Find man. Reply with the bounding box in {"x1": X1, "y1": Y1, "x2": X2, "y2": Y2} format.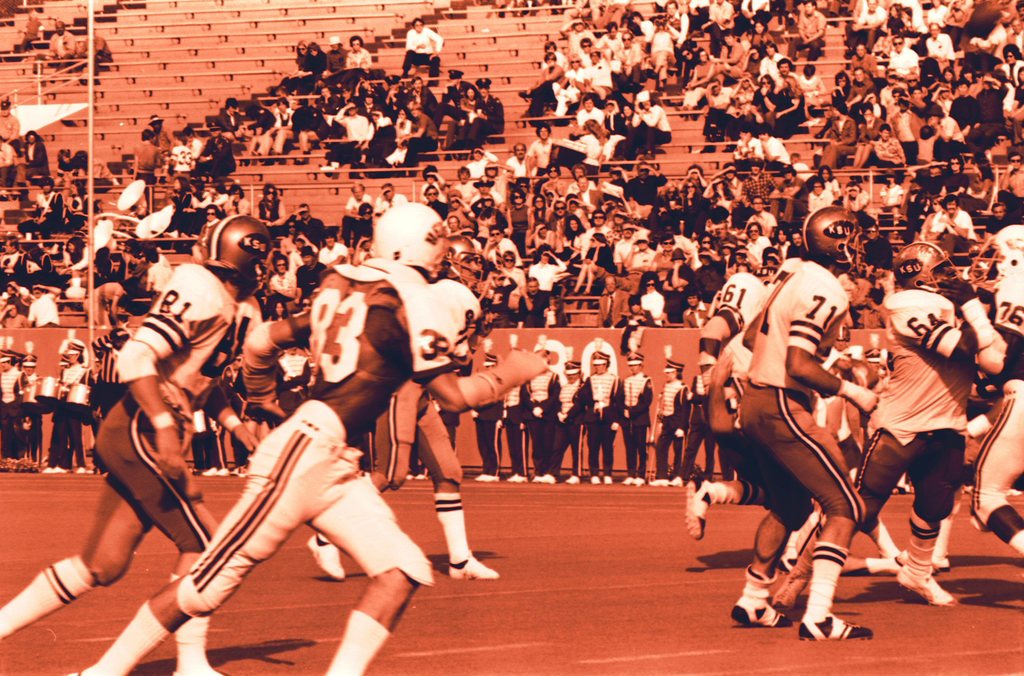
{"x1": 0, "y1": 235, "x2": 24, "y2": 278}.
